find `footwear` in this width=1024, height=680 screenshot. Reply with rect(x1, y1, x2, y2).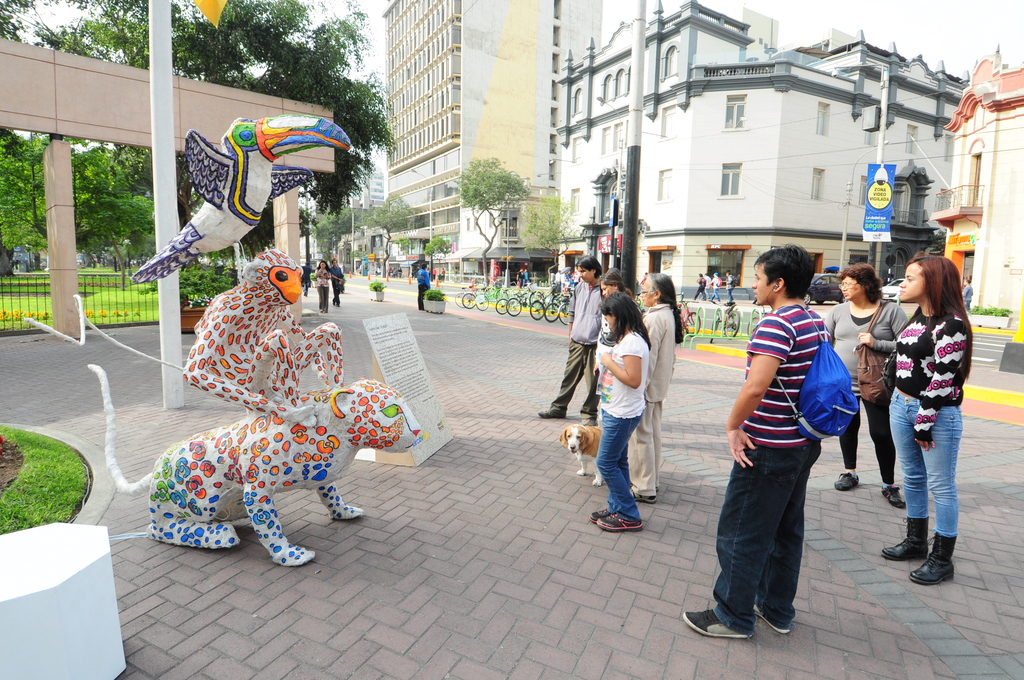
rect(879, 483, 908, 510).
